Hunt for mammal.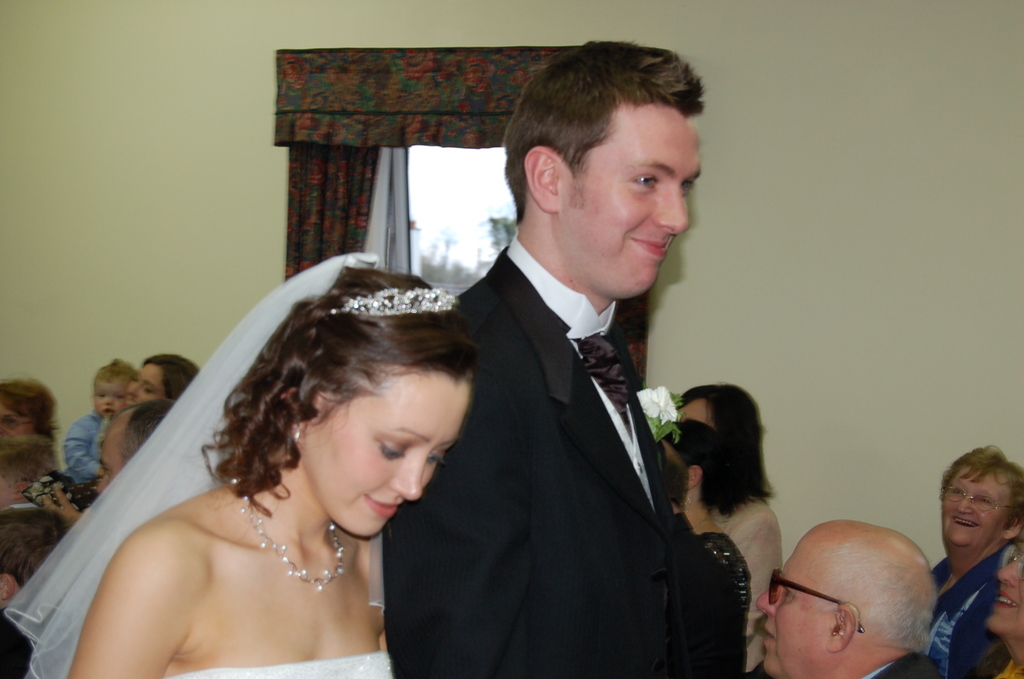
Hunted down at <region>0, 377, 59, 441</region>.
